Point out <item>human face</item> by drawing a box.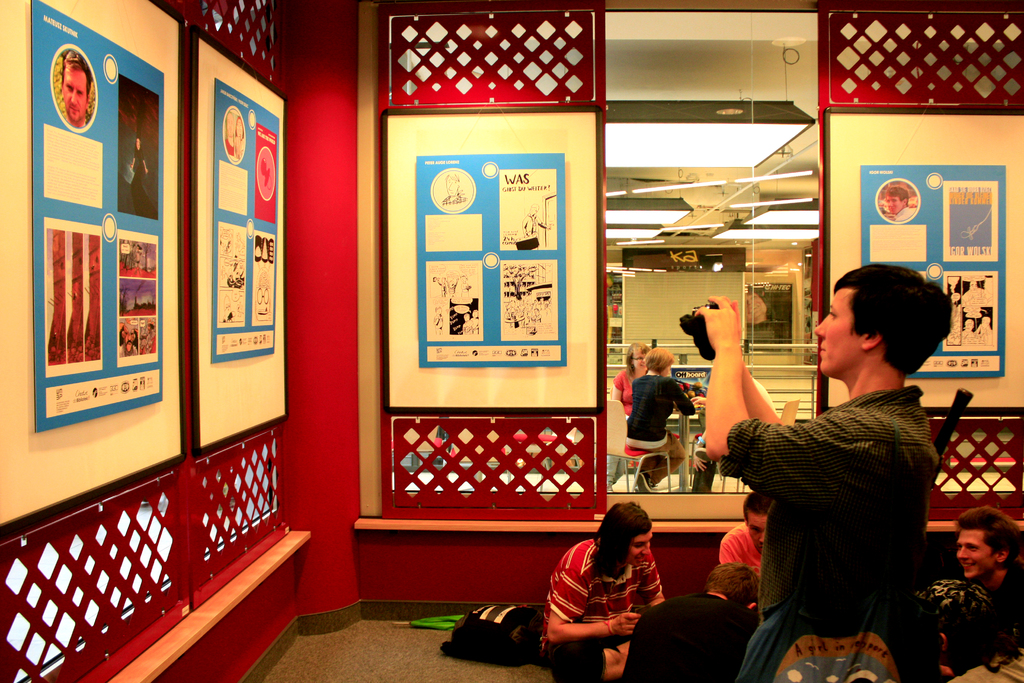
{"x1": 618, "y1": 523, "x2": 655, "y2": 569}.
